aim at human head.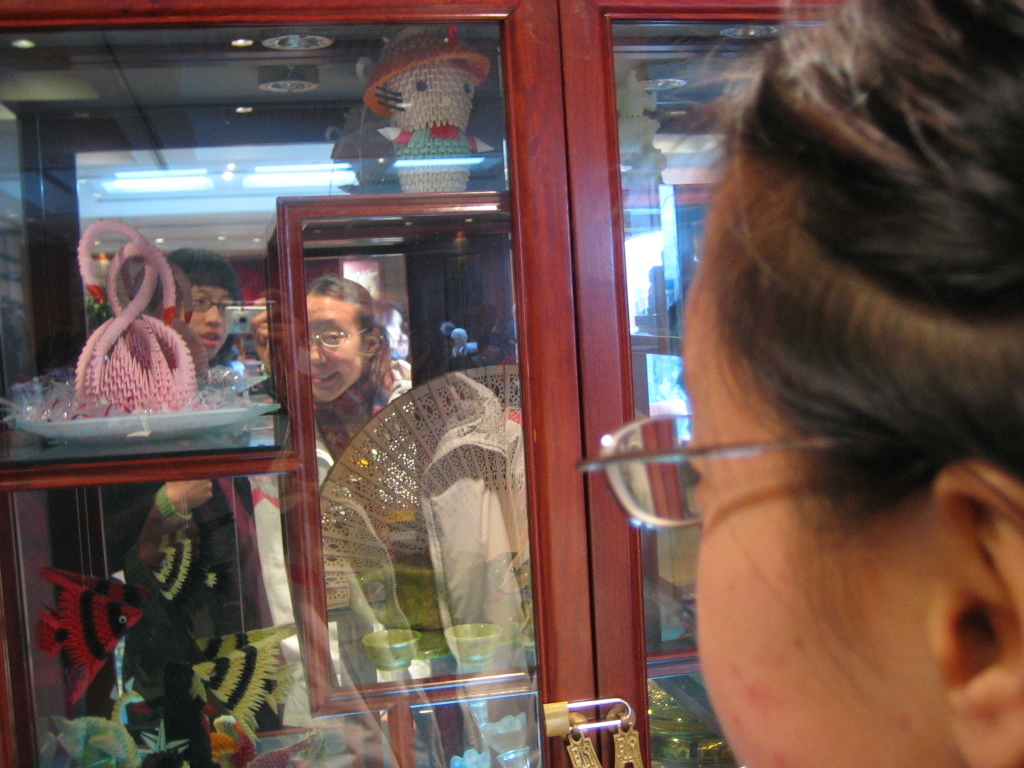
Aimed at region(580, 0, 1023, 767).
